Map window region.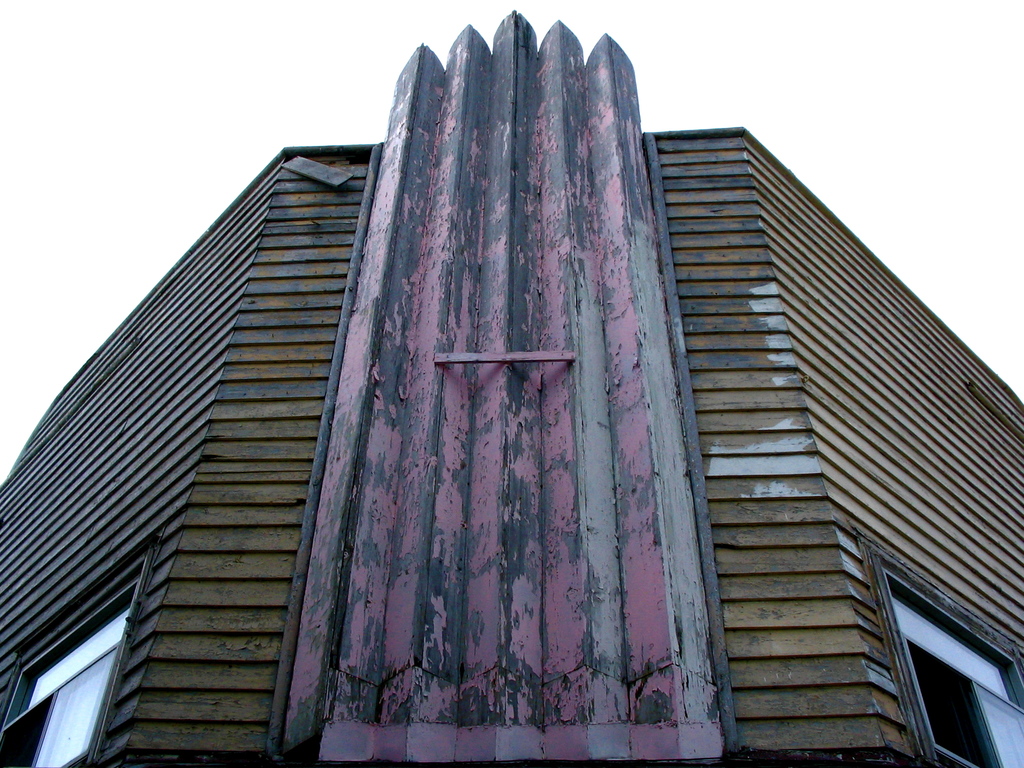
Mapped to detection(856, 526, 1023, 765).
